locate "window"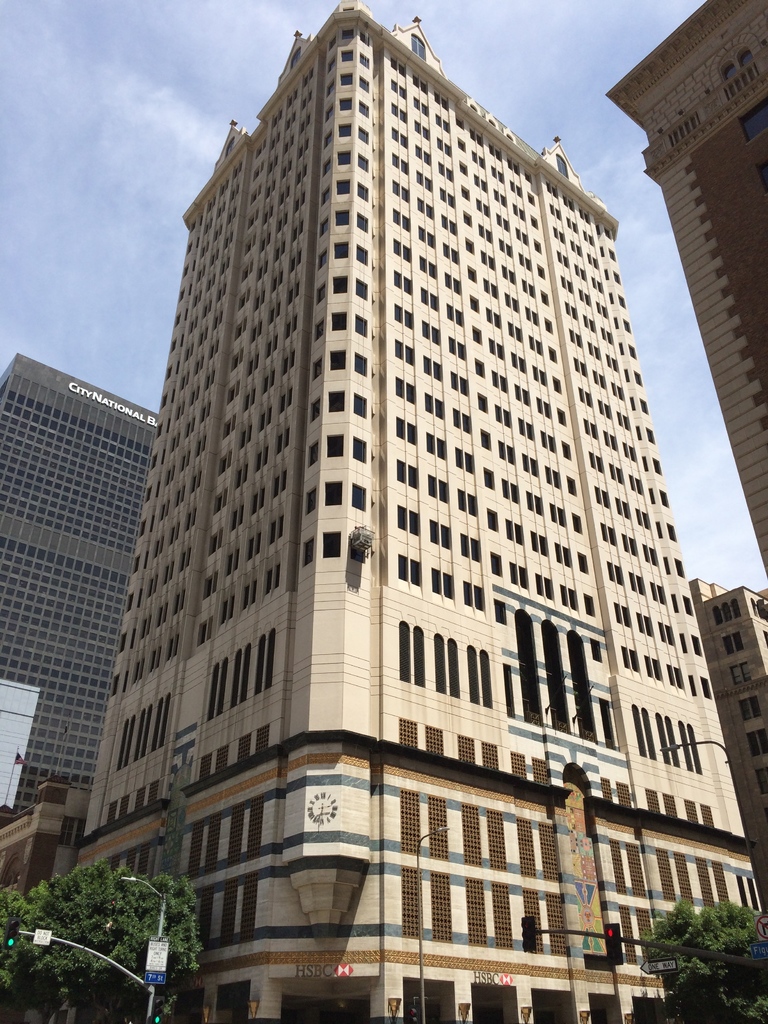
(left=341, top=72, right=352, bottom=84)
